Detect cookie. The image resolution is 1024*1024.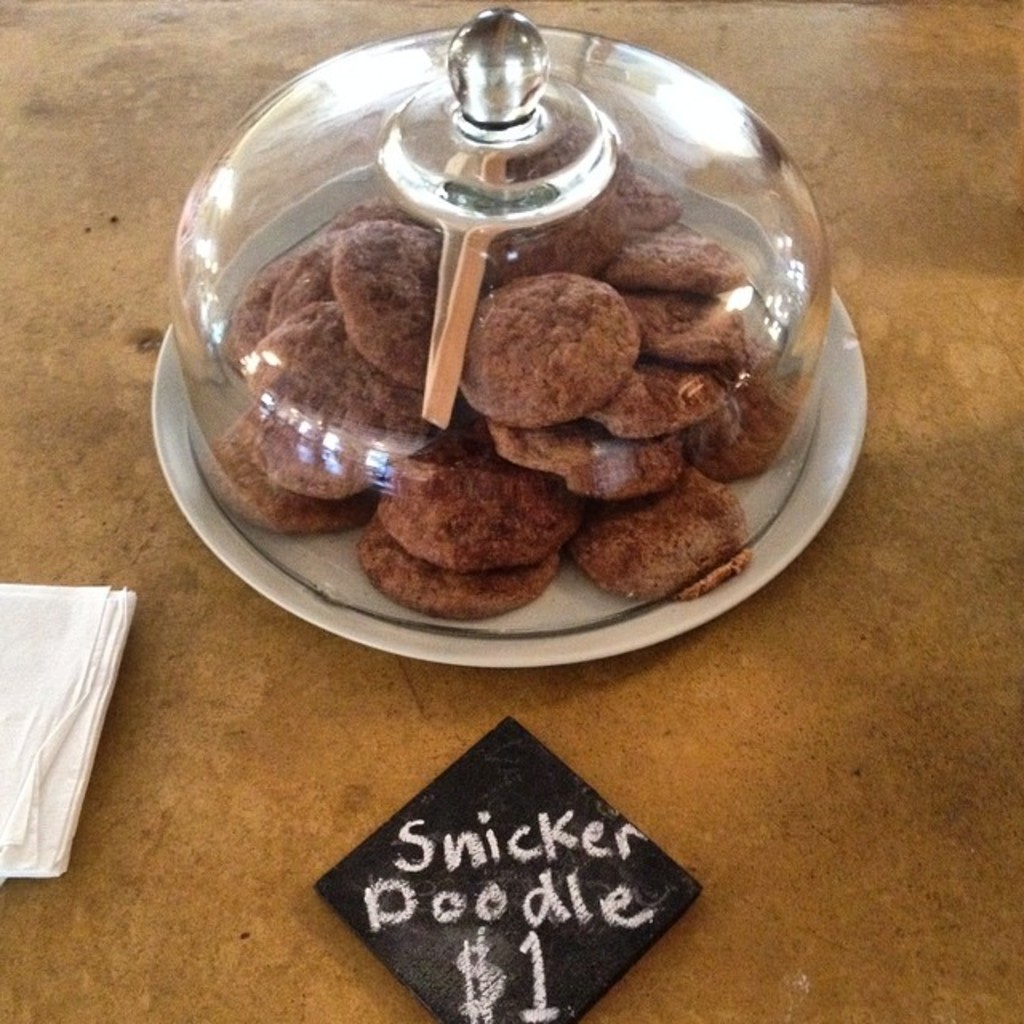
(621, 163, 680, 227).
